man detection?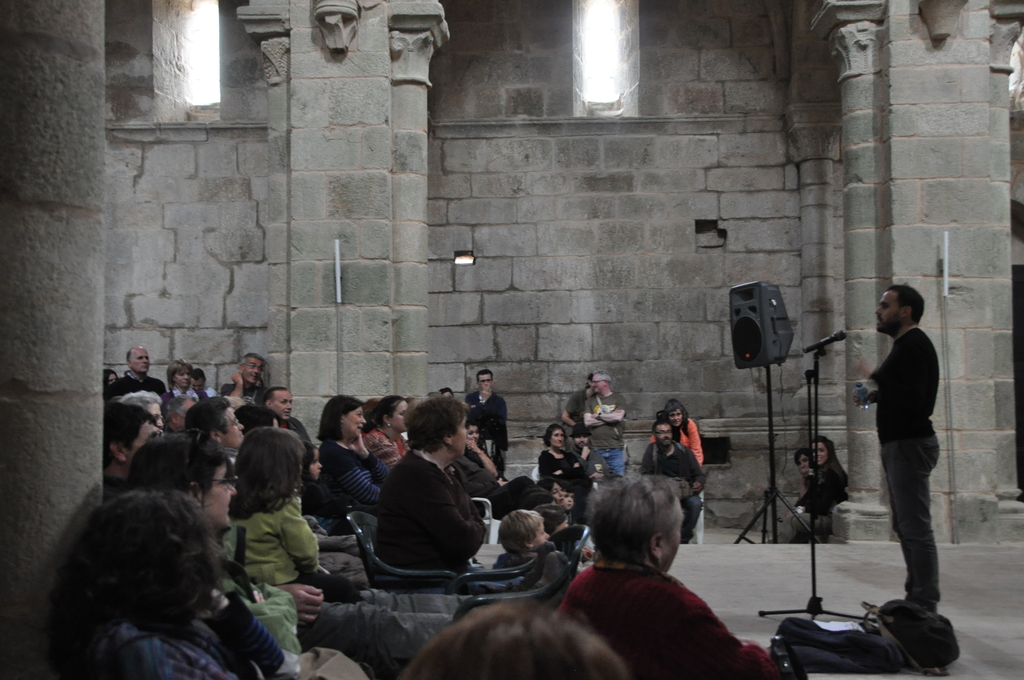
pyautogui.locateOnScreen(640, 419, 708, 547)
